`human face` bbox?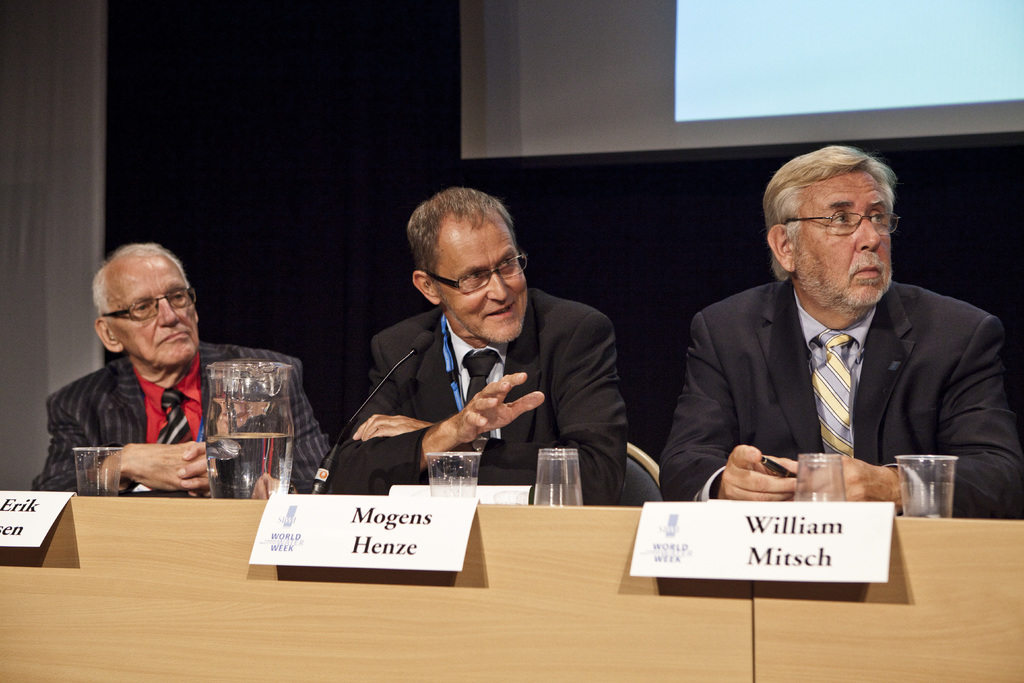
801:167:888:310
